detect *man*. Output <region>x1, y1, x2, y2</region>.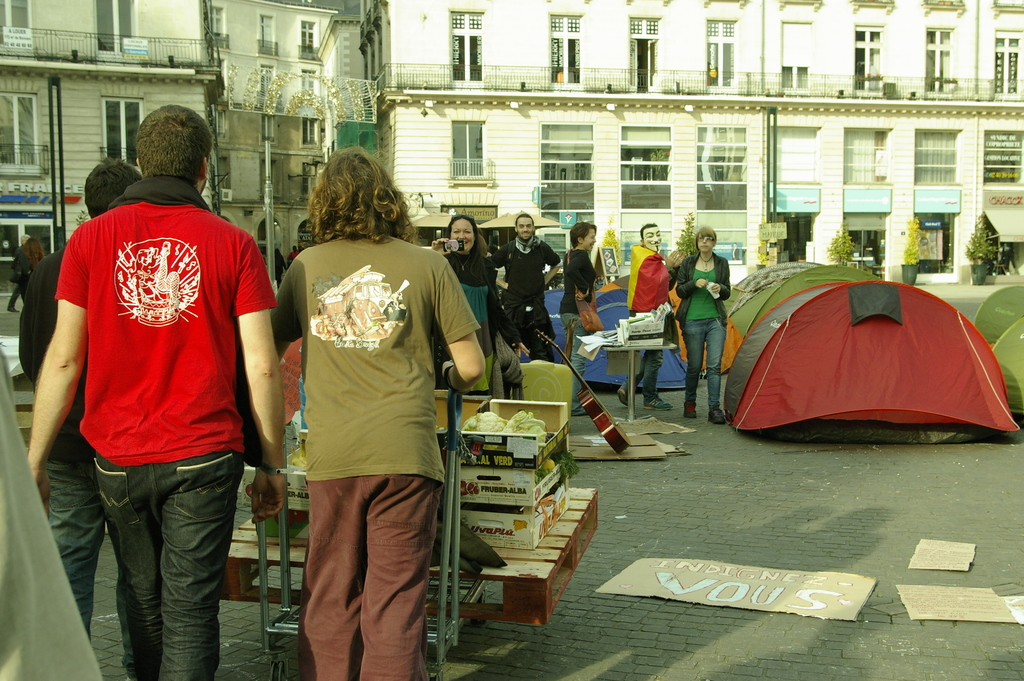
<region>488, 215, 567, 365</region>.
